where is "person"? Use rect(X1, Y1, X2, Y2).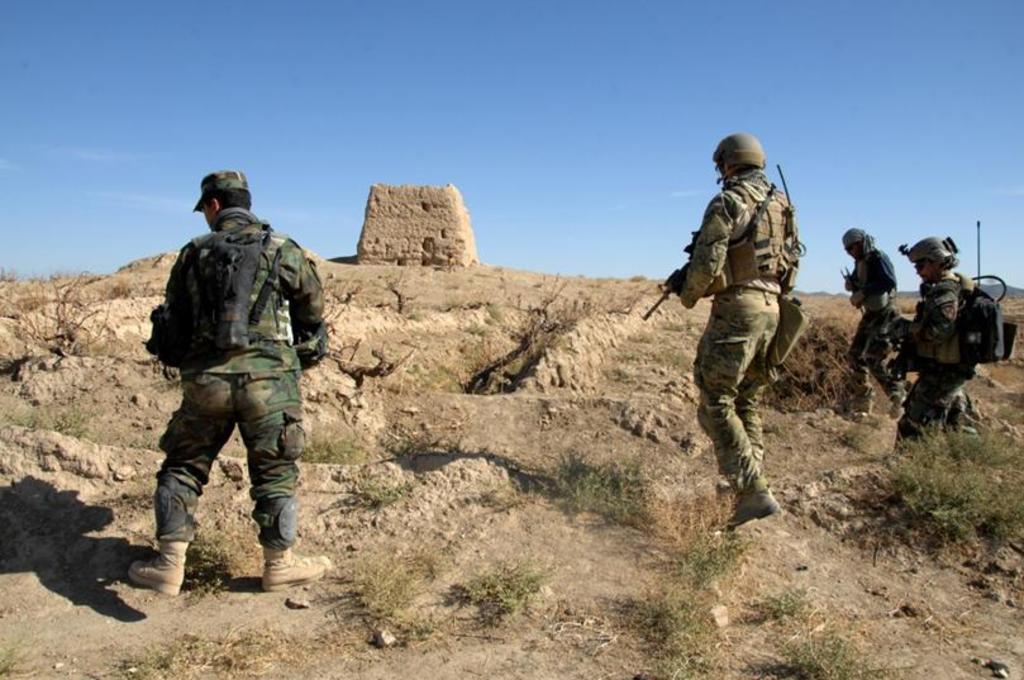
rect(115, 171, 338, 599).
